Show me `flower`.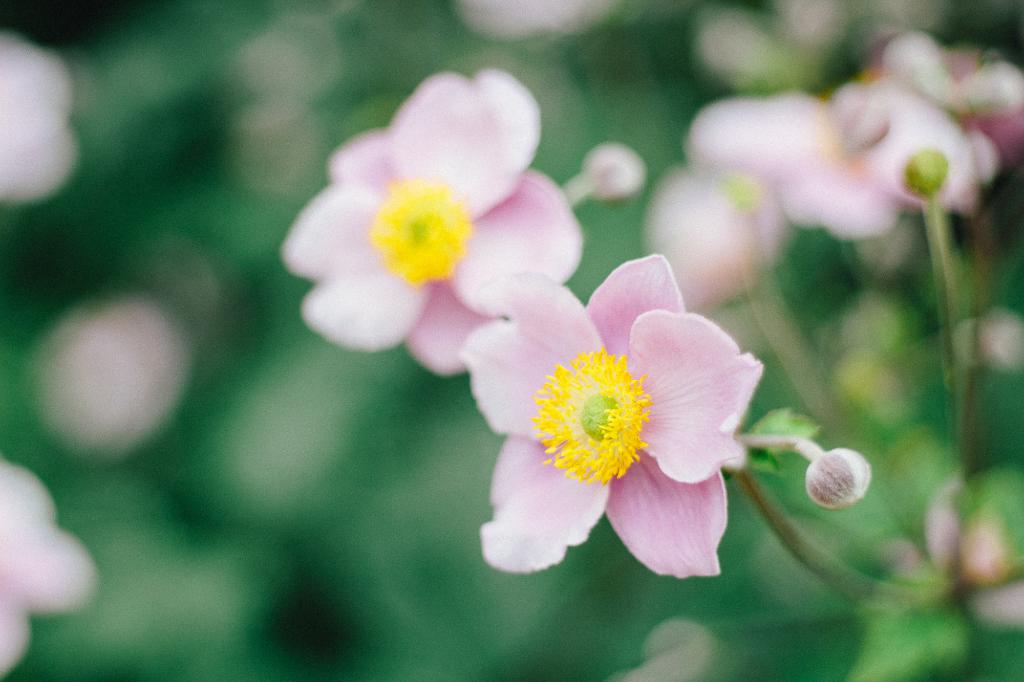
`flower` is here: {"x1": 0, "y1": 456, "x2": 102, "y2": 676}.
